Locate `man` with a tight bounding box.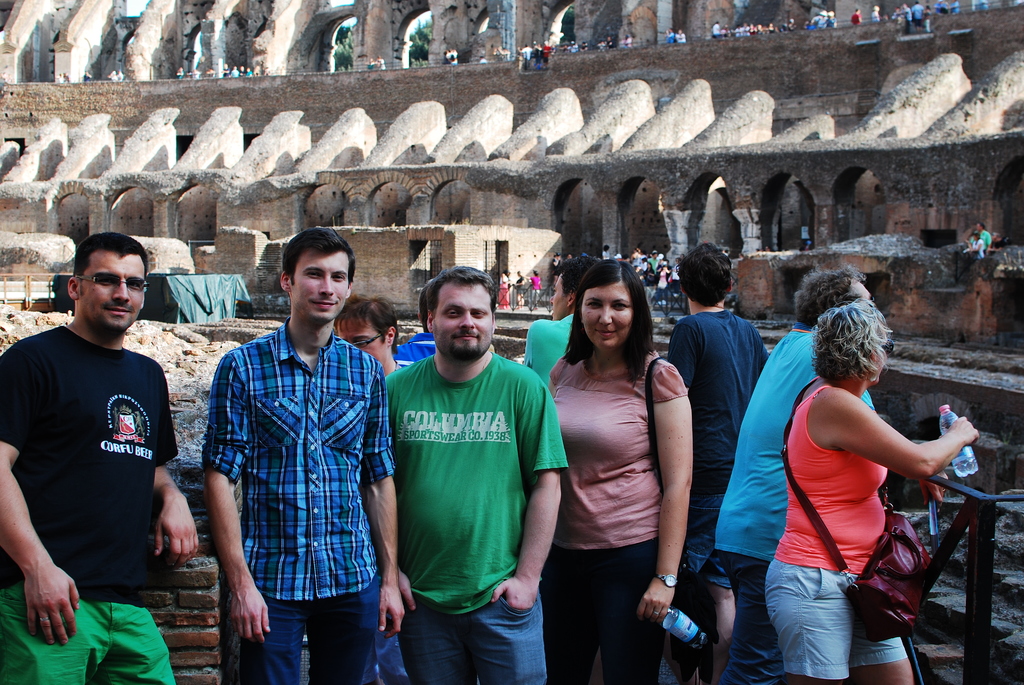
<box>666,240,793,684</box>.
